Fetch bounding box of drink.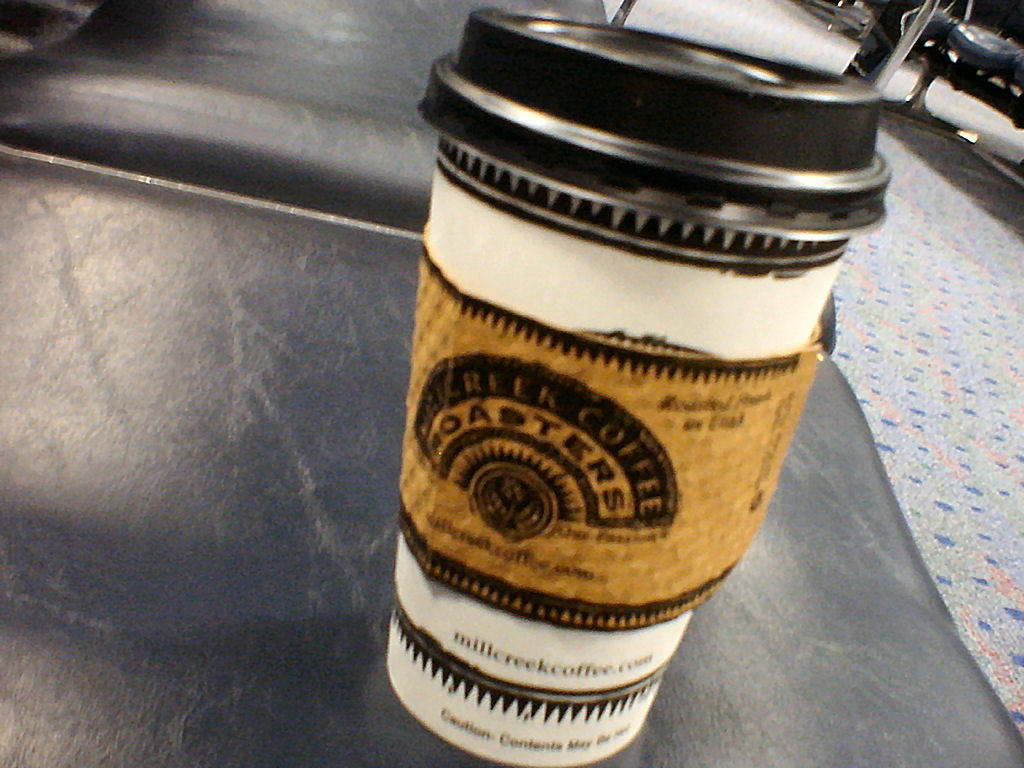
Bbox: 299,0,854,767.
